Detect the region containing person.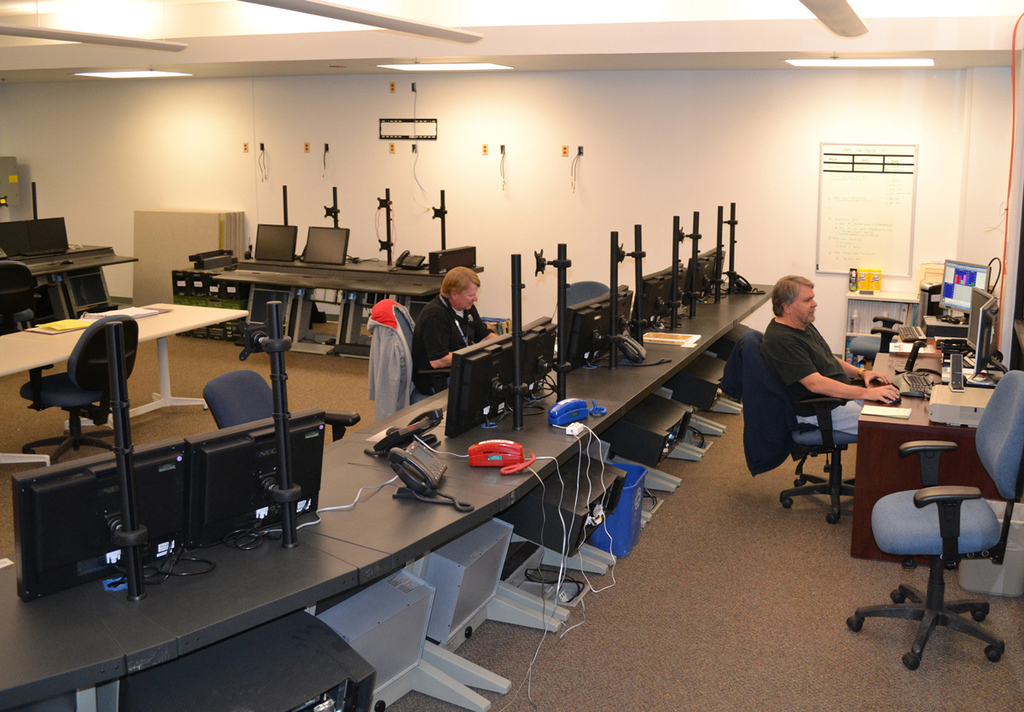
detection(428, 248, 485, 382).
